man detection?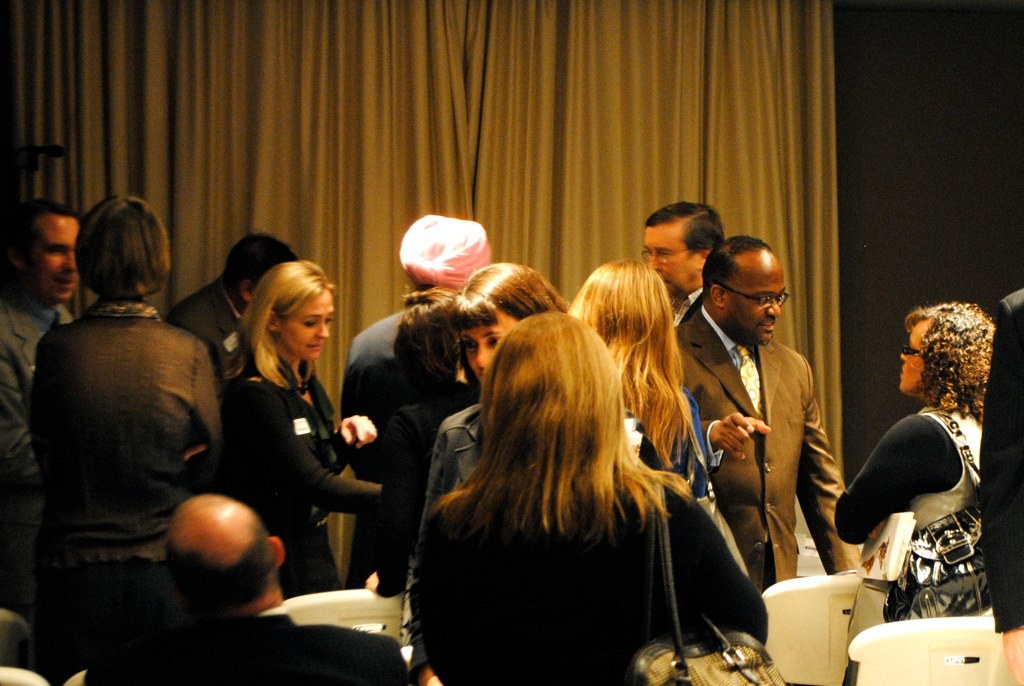
box(637, 199, 726, 336)
